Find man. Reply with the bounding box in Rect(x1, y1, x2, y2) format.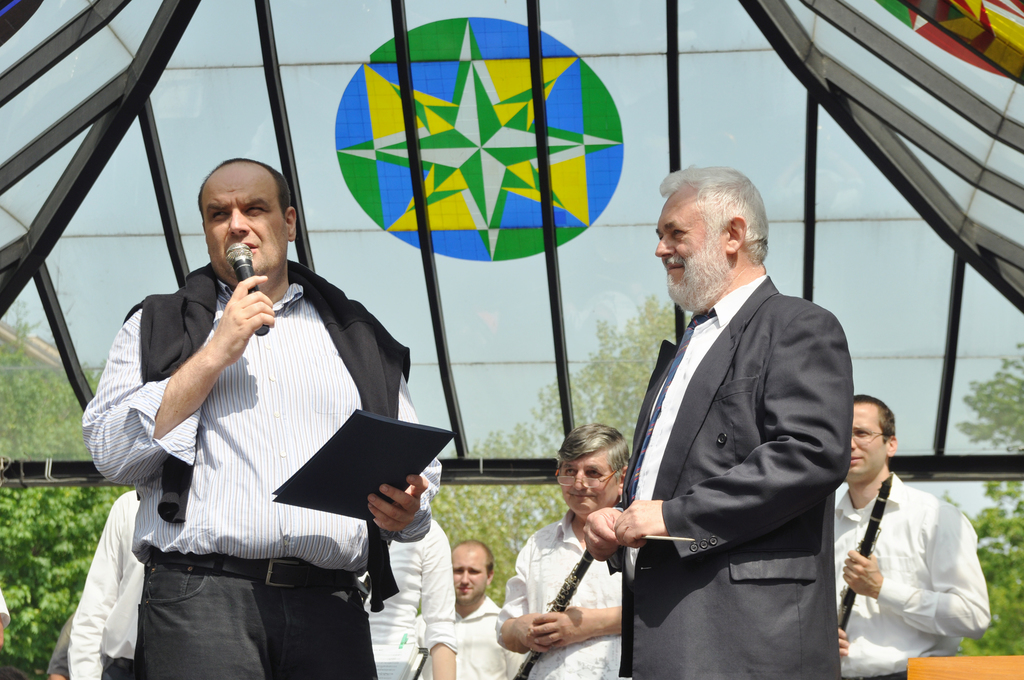
Rect(605, 121, 877, 679).
